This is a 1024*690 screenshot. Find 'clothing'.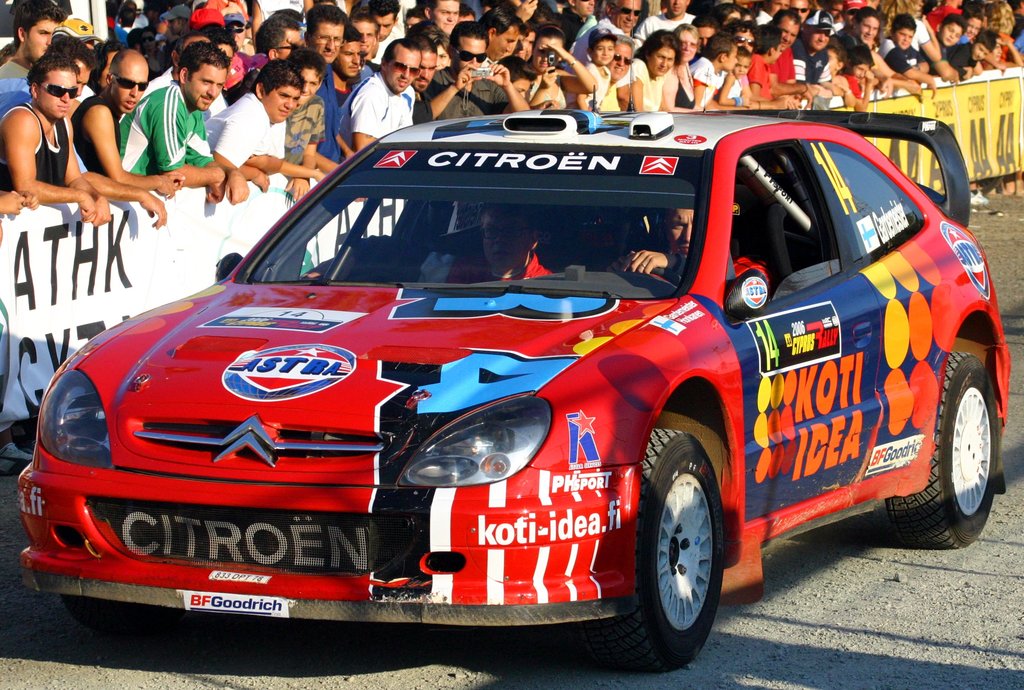
Bounding box: bbox(616, 253, 772, 290).
